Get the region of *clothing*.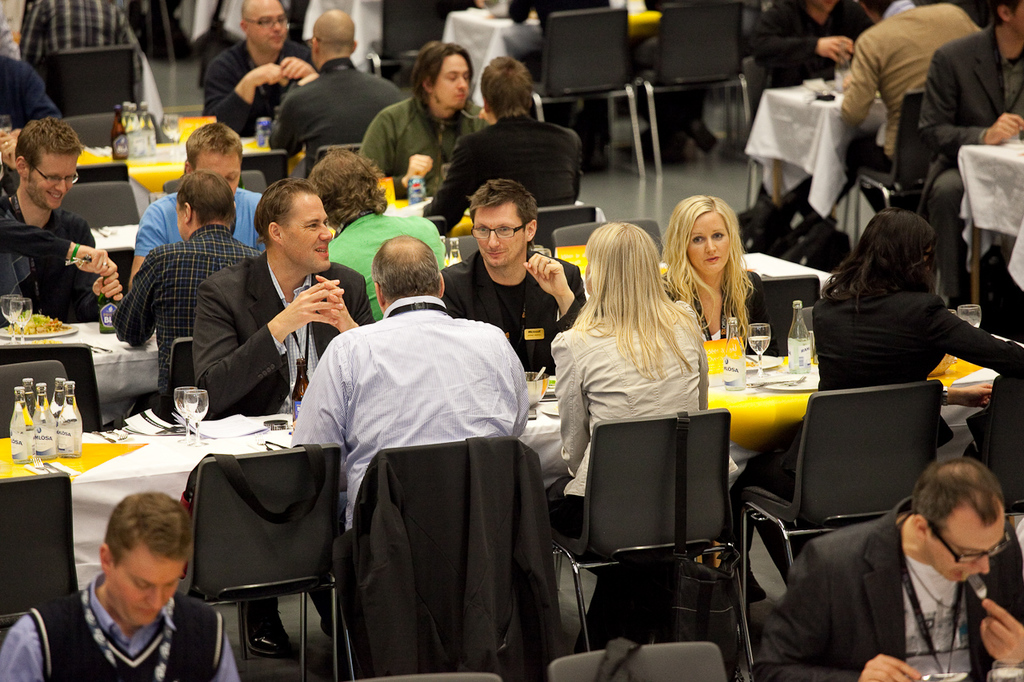
x1=658 y1=269 x2=778 y2=355.
